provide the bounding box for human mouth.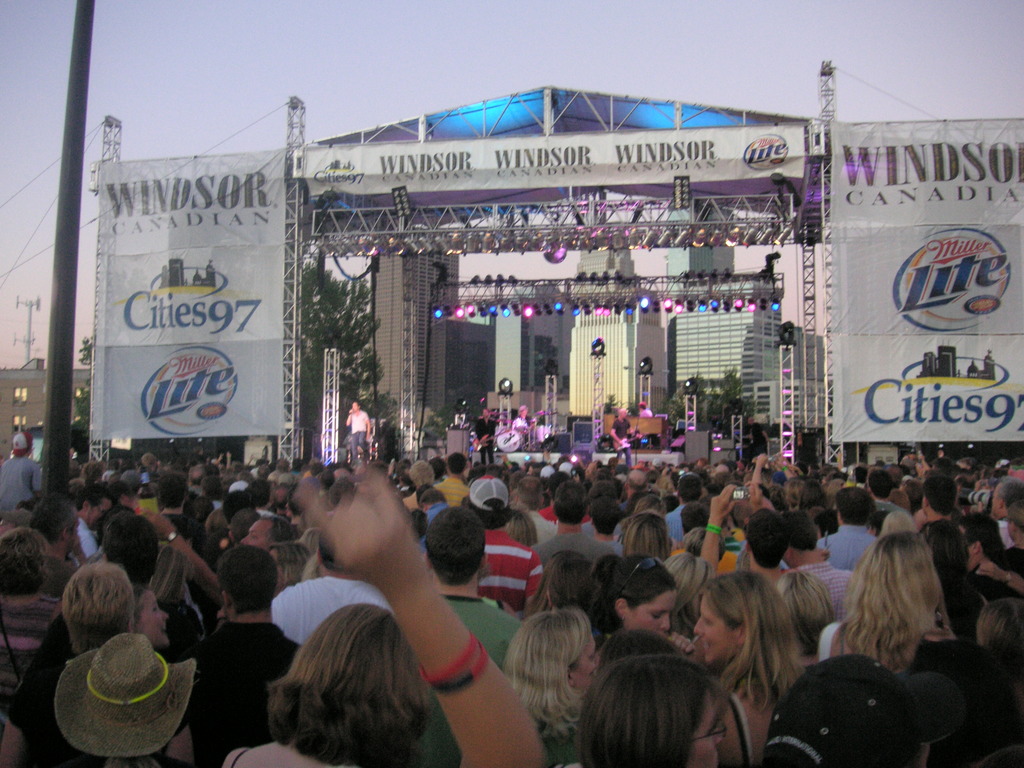
{"x1": 159, "y1": 621, "x2": 165, "y2": 636}.
